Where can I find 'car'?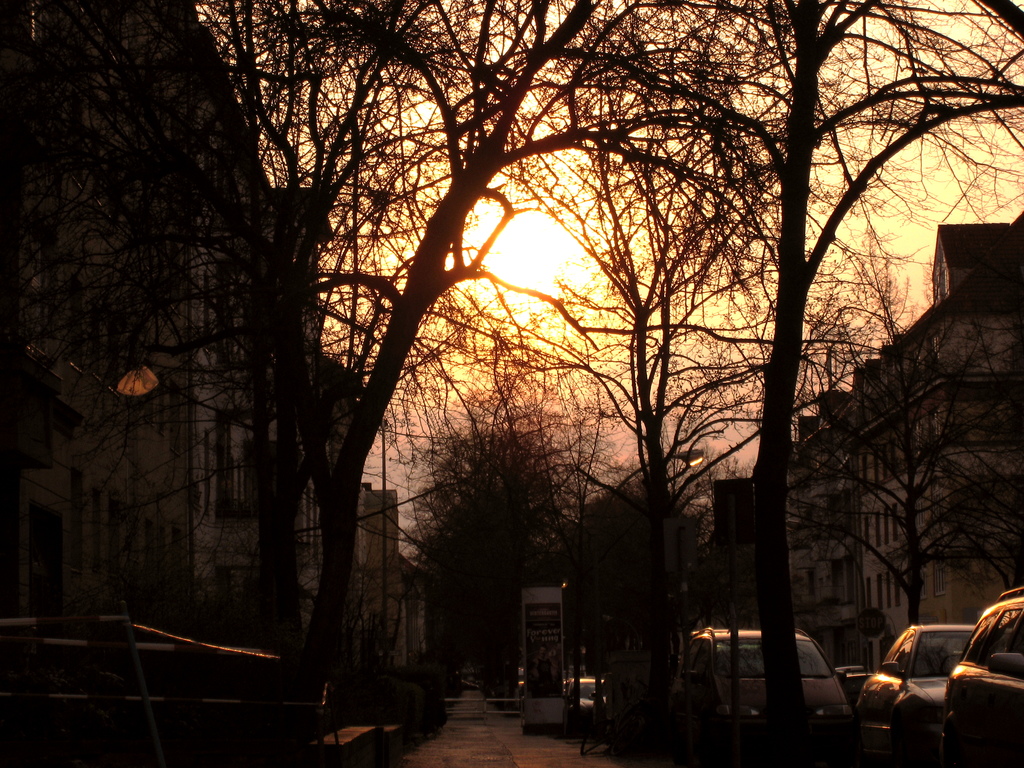
You can find it at locate(941, 593, 1023, 767).
